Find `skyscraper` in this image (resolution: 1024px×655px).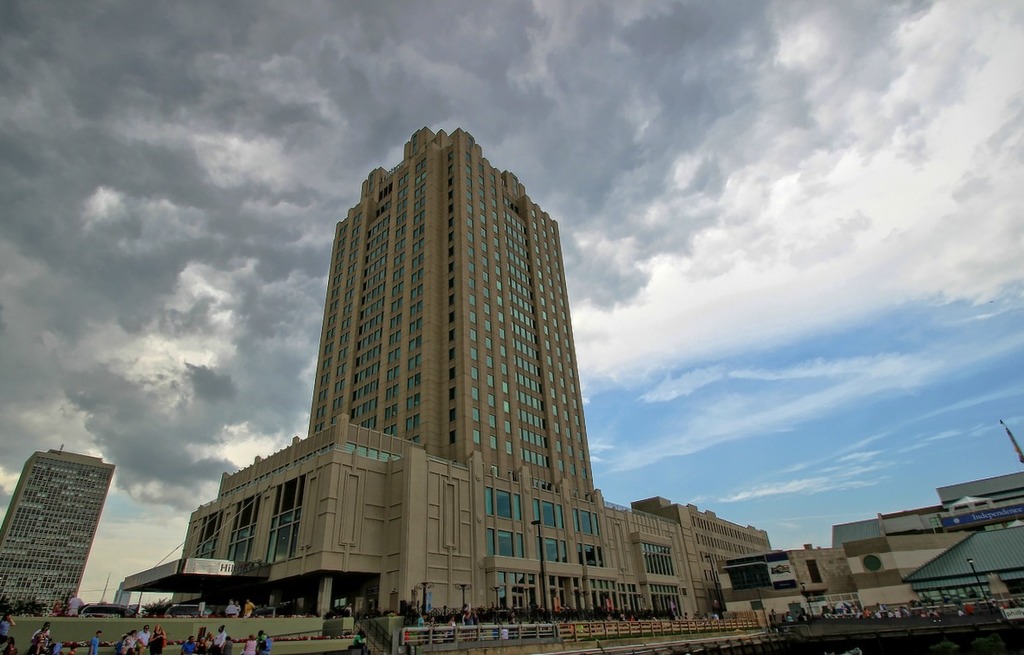
bbox=[310, 121, 584, 495].
